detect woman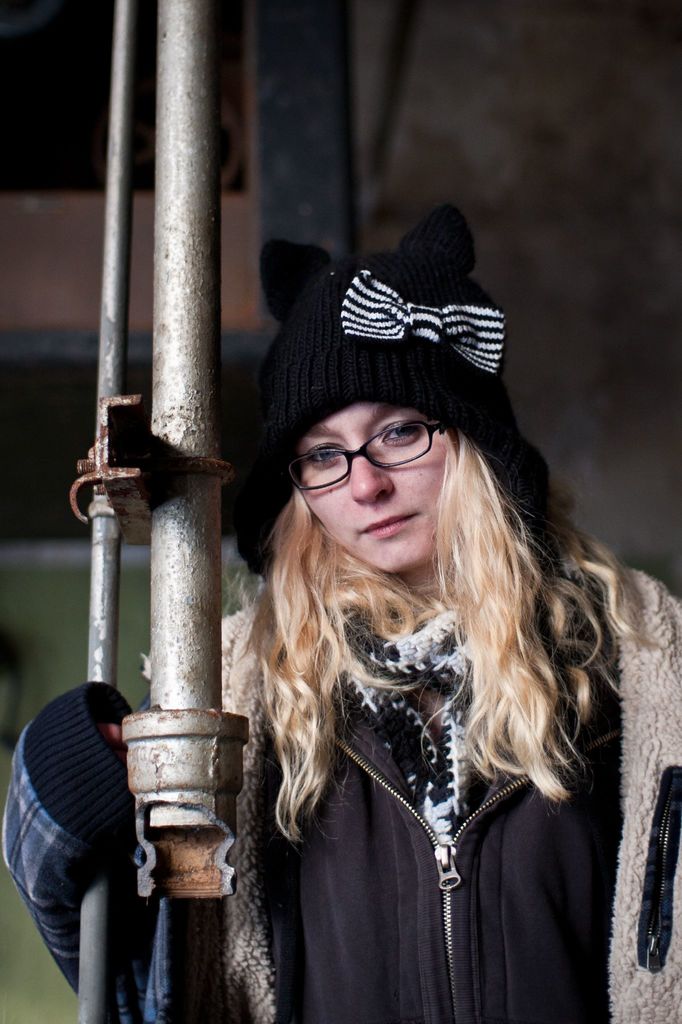
[183,244,642,1023]
